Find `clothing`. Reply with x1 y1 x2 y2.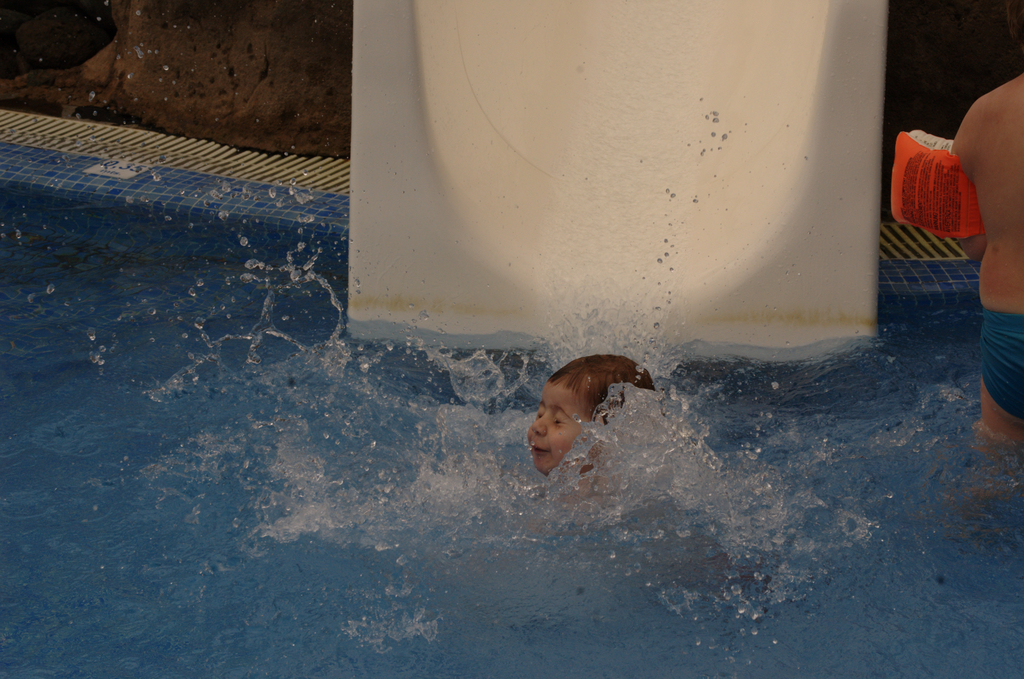
979 306 1023 419.
